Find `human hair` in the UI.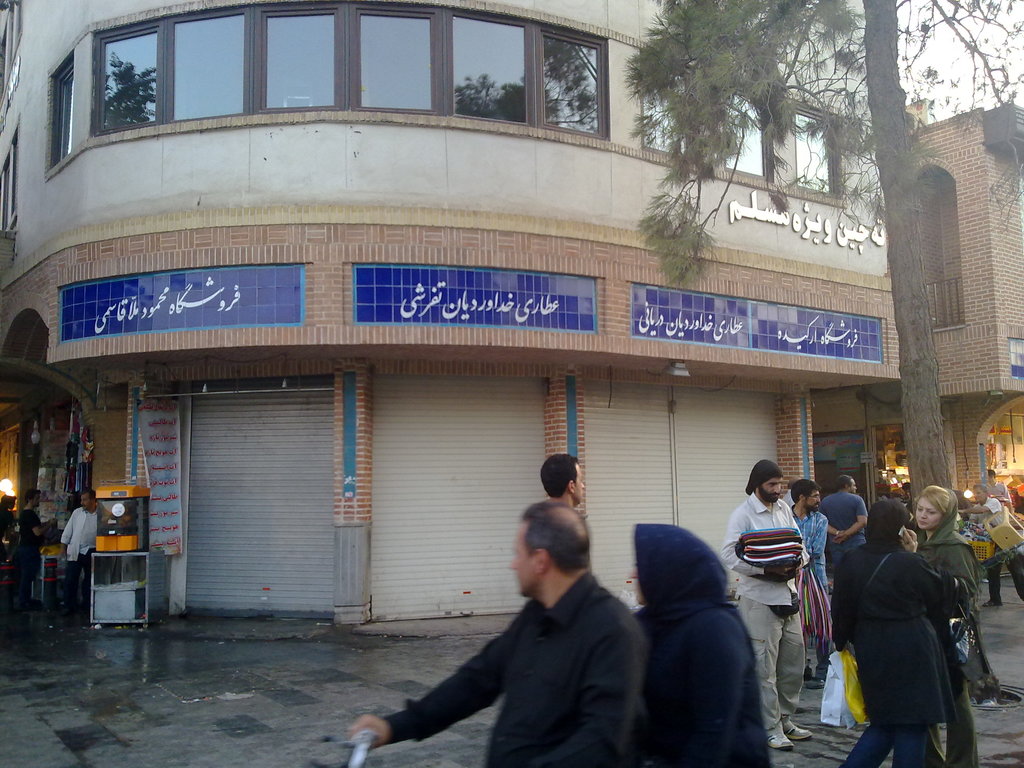
UI element at bbox=[540, 454, 580, 501].
